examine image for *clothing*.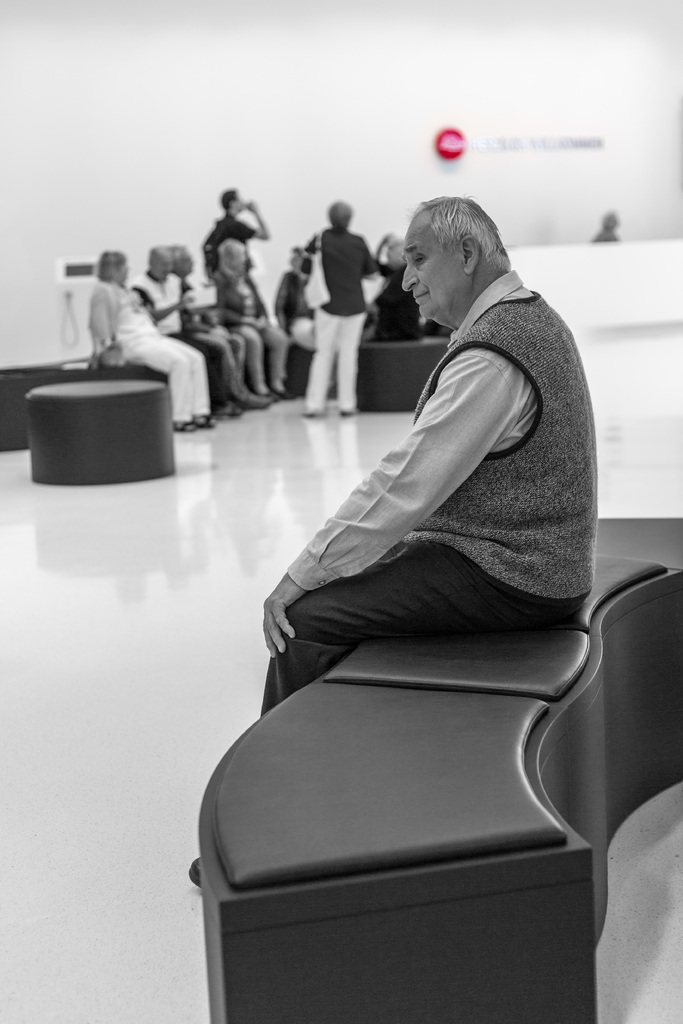
Examination result: locate(302, 226, 378, 408).
